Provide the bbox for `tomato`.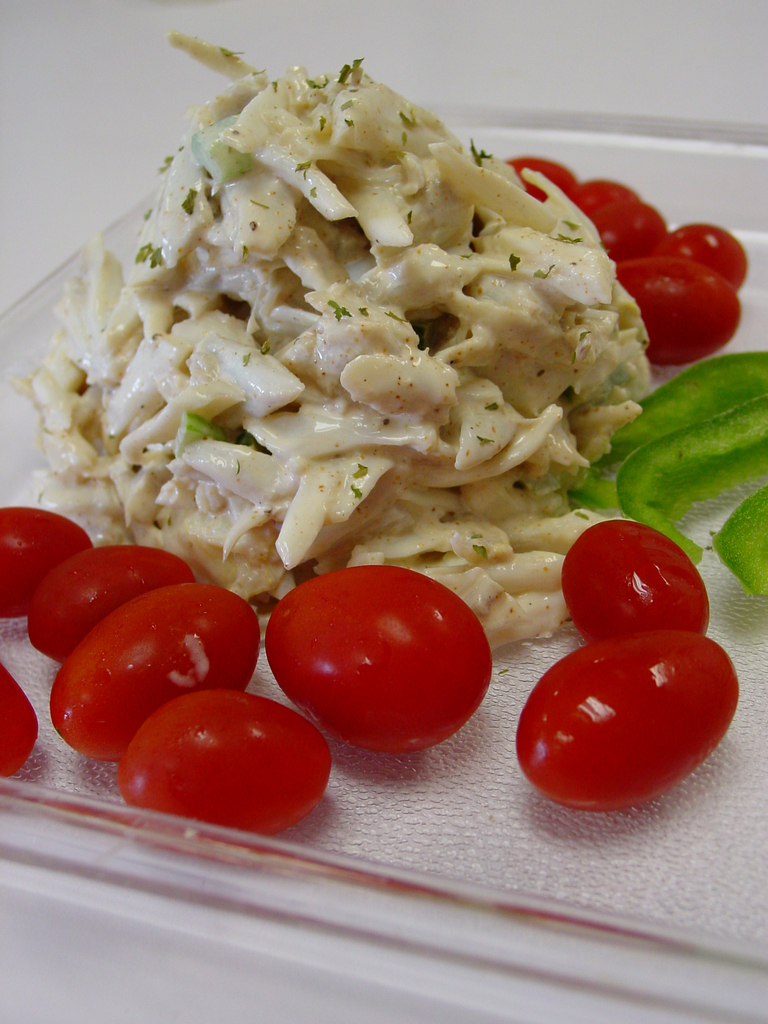
bbox=[114, 690, 340, 836].
